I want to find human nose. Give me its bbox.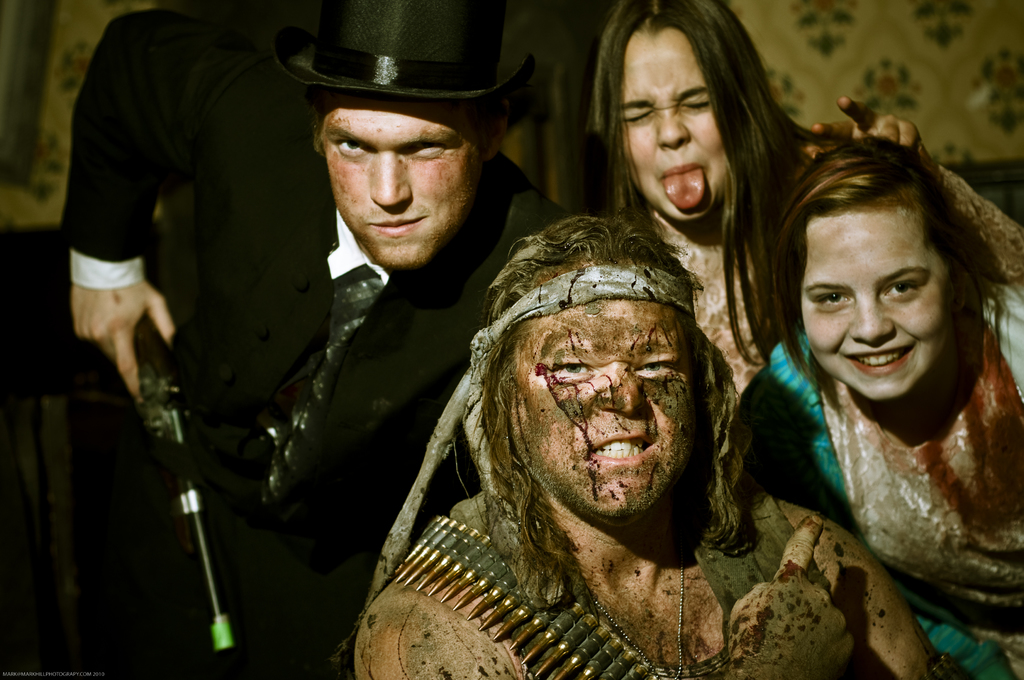
bbox=[594, 360, 646, 416].
